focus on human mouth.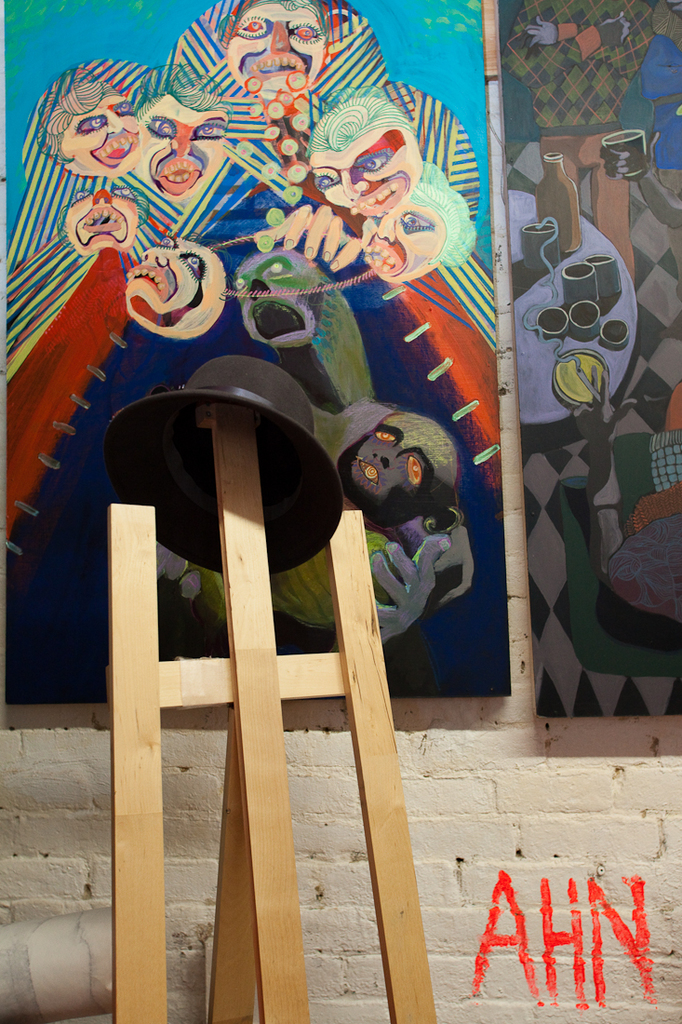
Focused at 158/155/203/196.
